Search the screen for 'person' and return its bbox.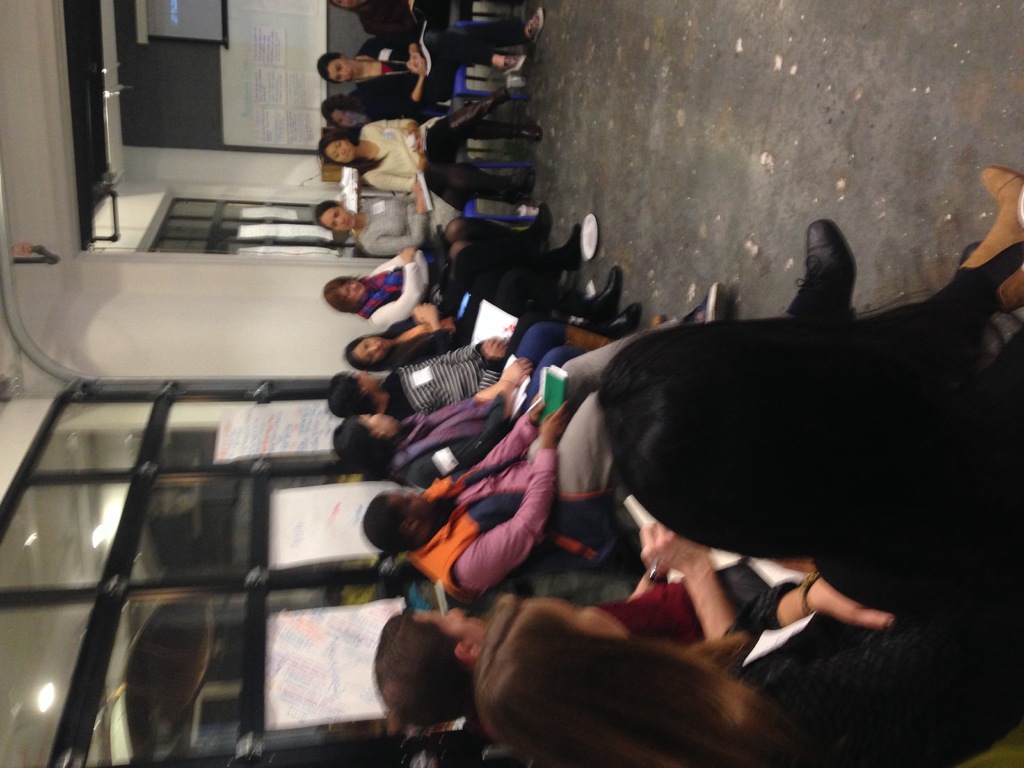
Found: crop(329, 0, 451, 28).
